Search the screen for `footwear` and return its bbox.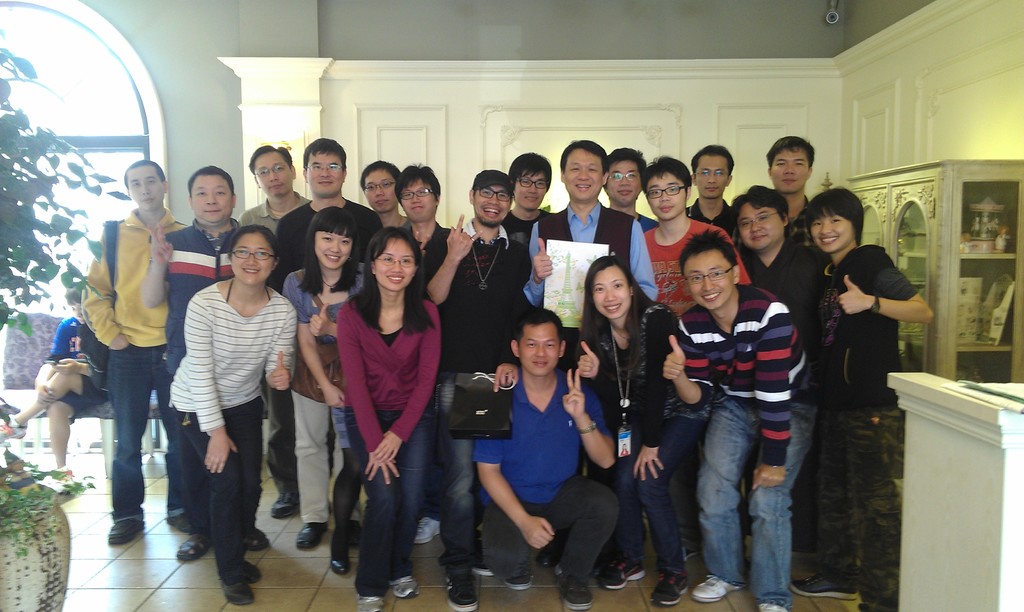
Found: region(394, 580, 421, 595).
